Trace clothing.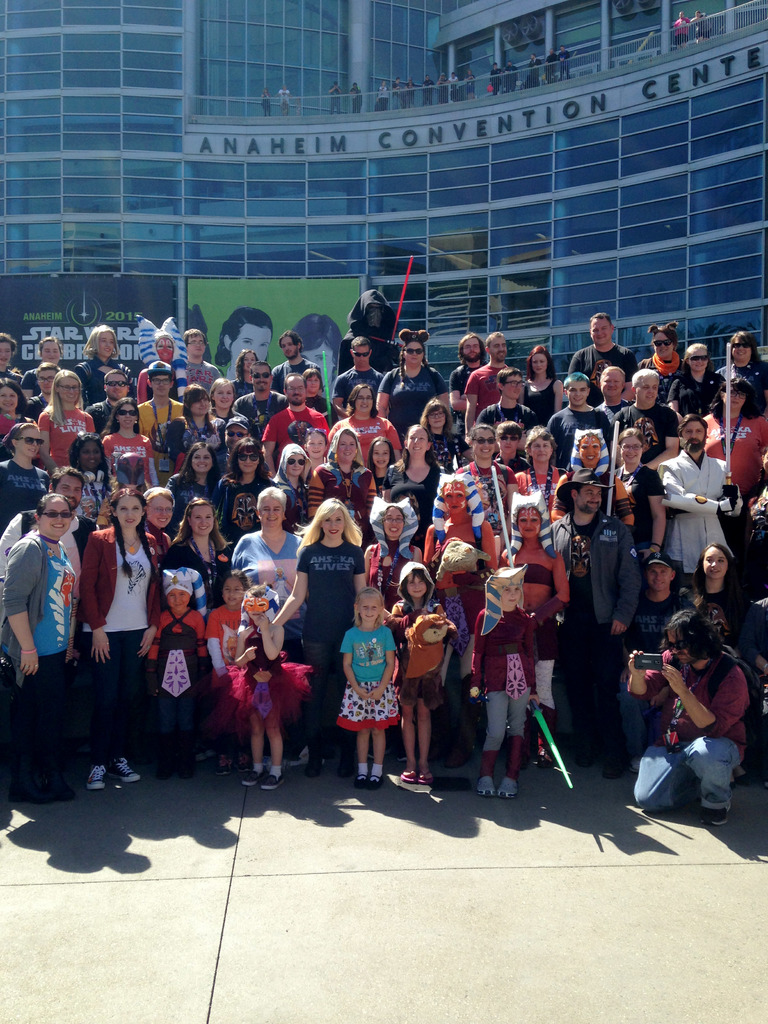
Traced to <region>237, 533, 309, 623</region>.
